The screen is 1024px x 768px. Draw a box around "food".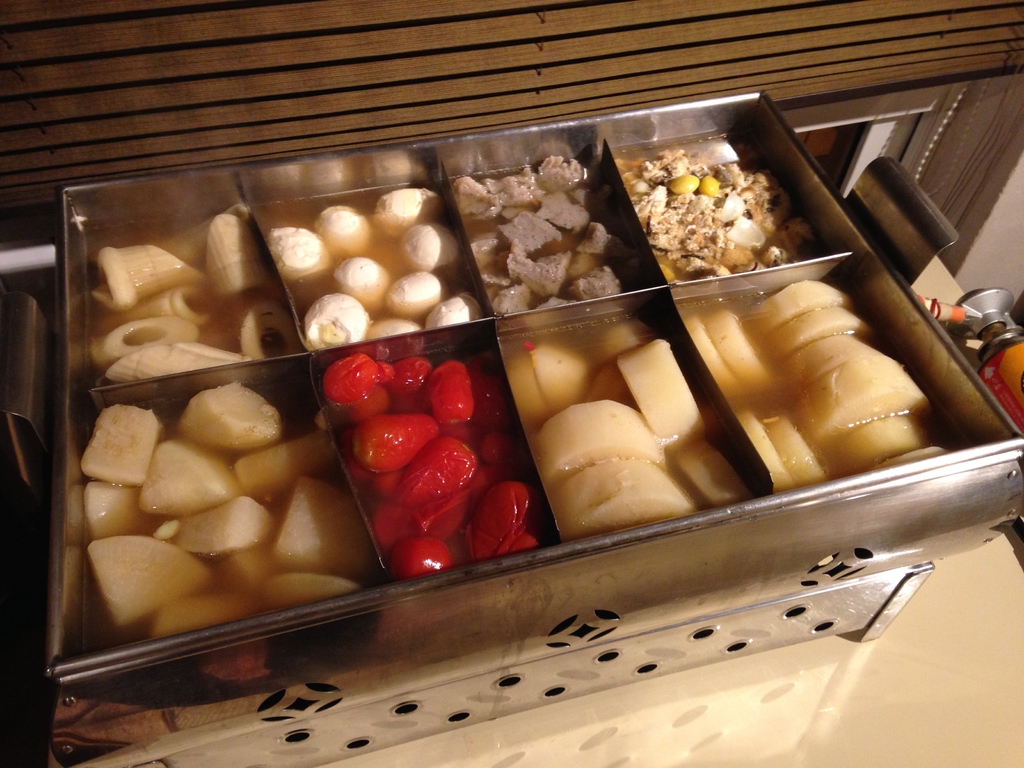
(83, 199, 303, 392).
